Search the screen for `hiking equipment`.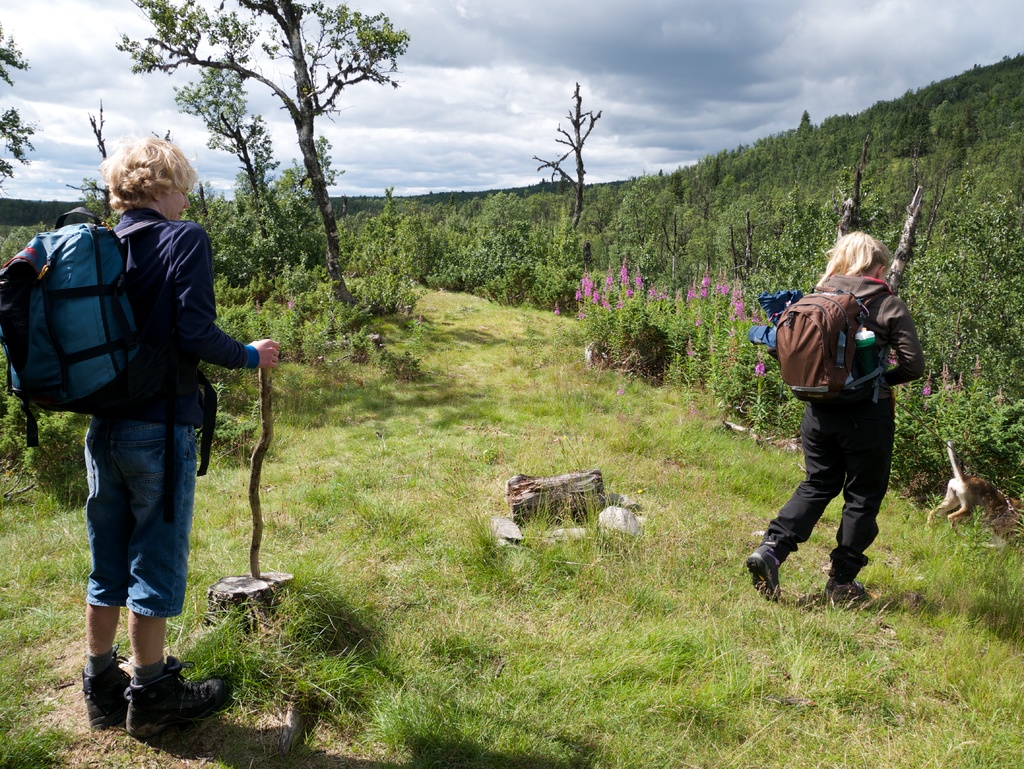
Found at <box>247,366,271,581</box>.
